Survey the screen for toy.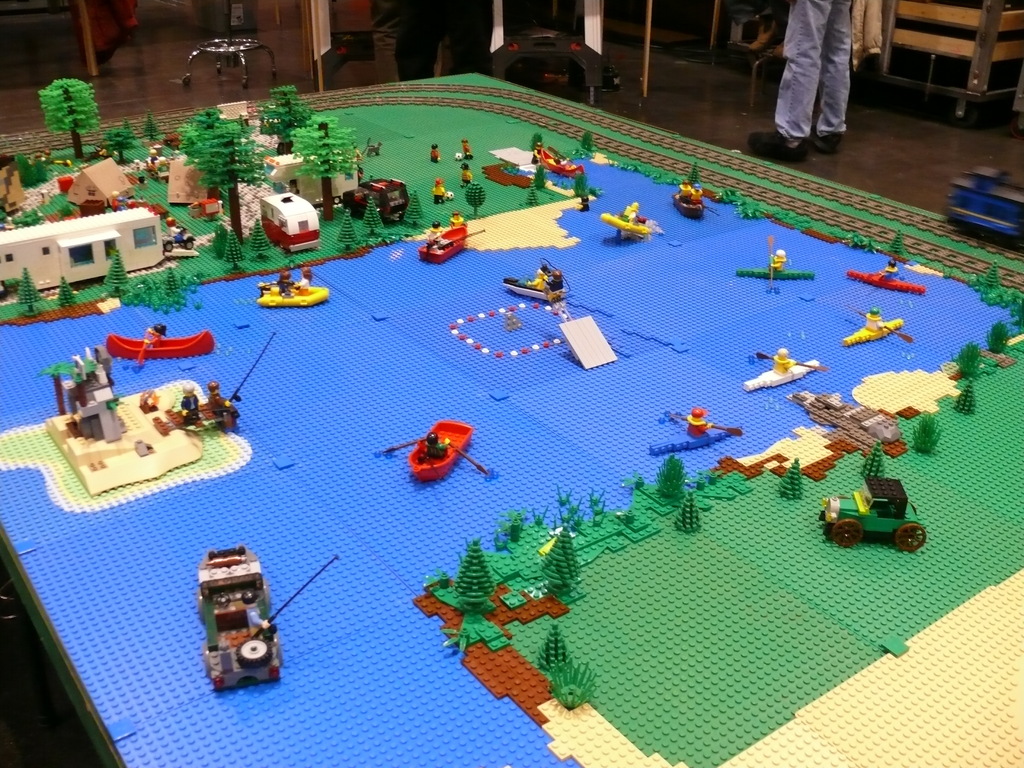
Survey found: pyautogui.locateOnScreen(554, 651, 593, 716).
